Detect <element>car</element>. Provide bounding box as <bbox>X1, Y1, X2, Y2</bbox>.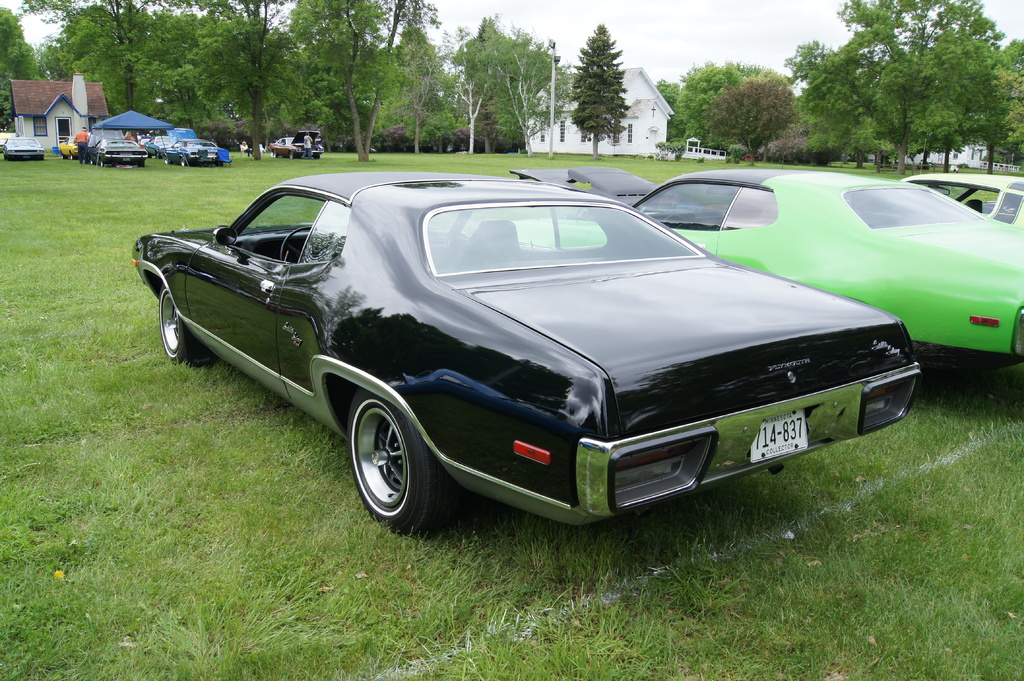
<bbox>97, 145, 152, 163</bbox>.
